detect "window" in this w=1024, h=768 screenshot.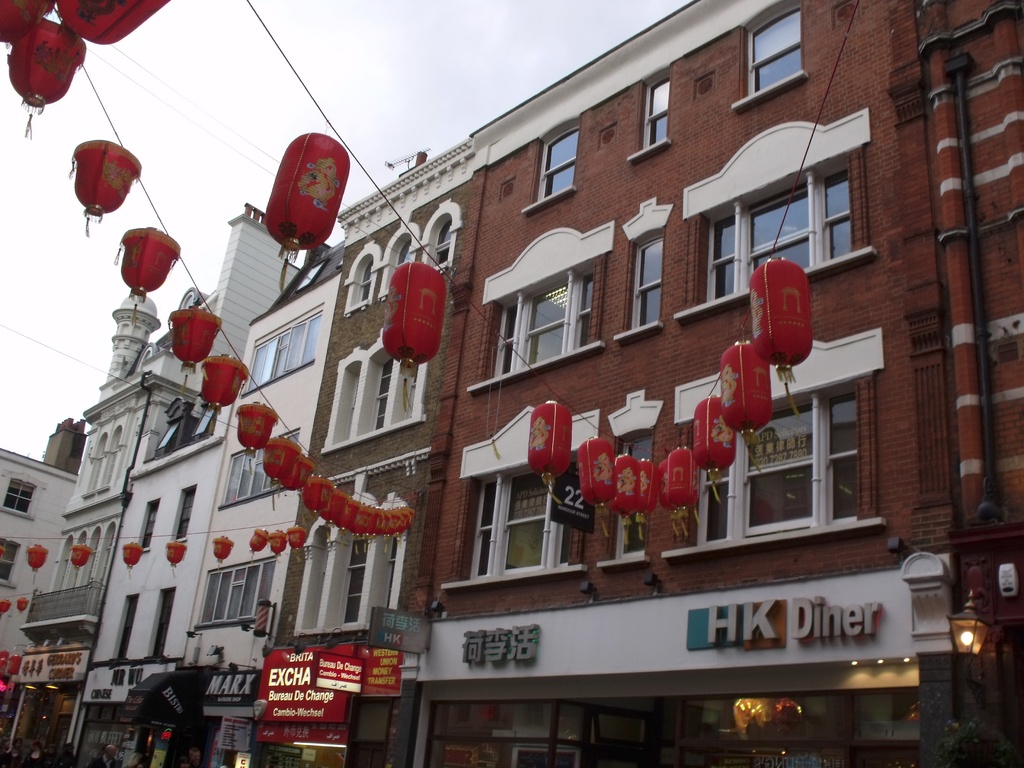
Detection: x1=3, y1=474, x2=49, y2=516.
